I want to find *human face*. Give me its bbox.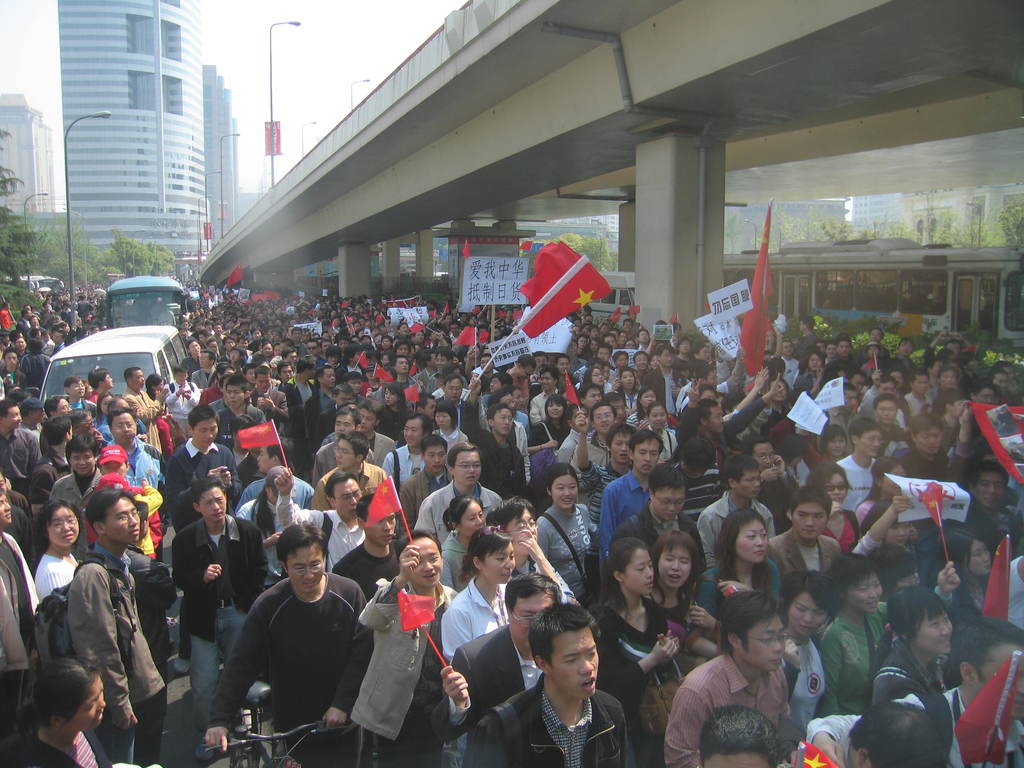
left=505, top=512, right=536, bottom=552.
